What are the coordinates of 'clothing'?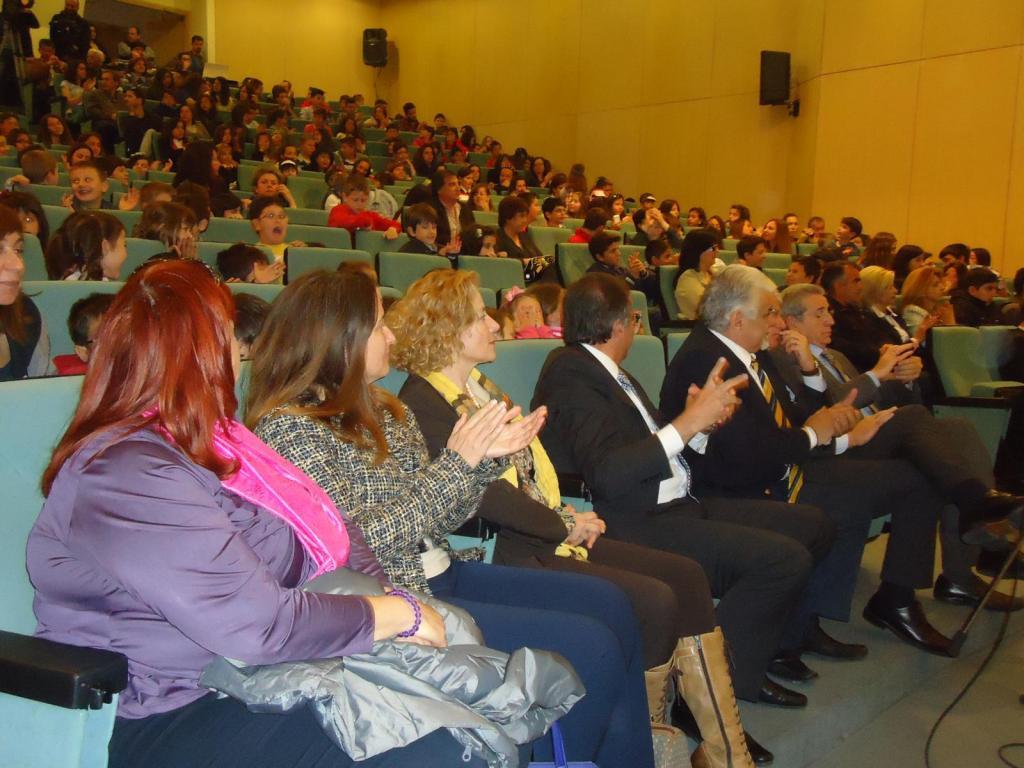
bbox=[0, 289, 62, 388].
